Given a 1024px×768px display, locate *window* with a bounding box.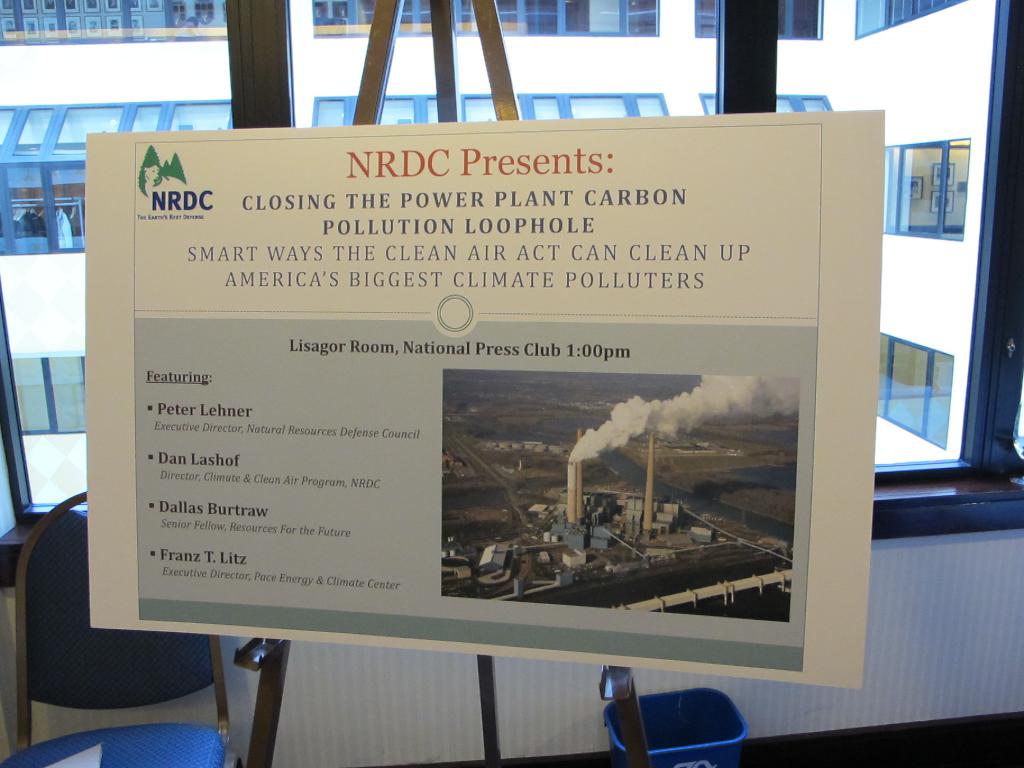
Located: [x1=889, y1=141, x2=973, y2=237].
